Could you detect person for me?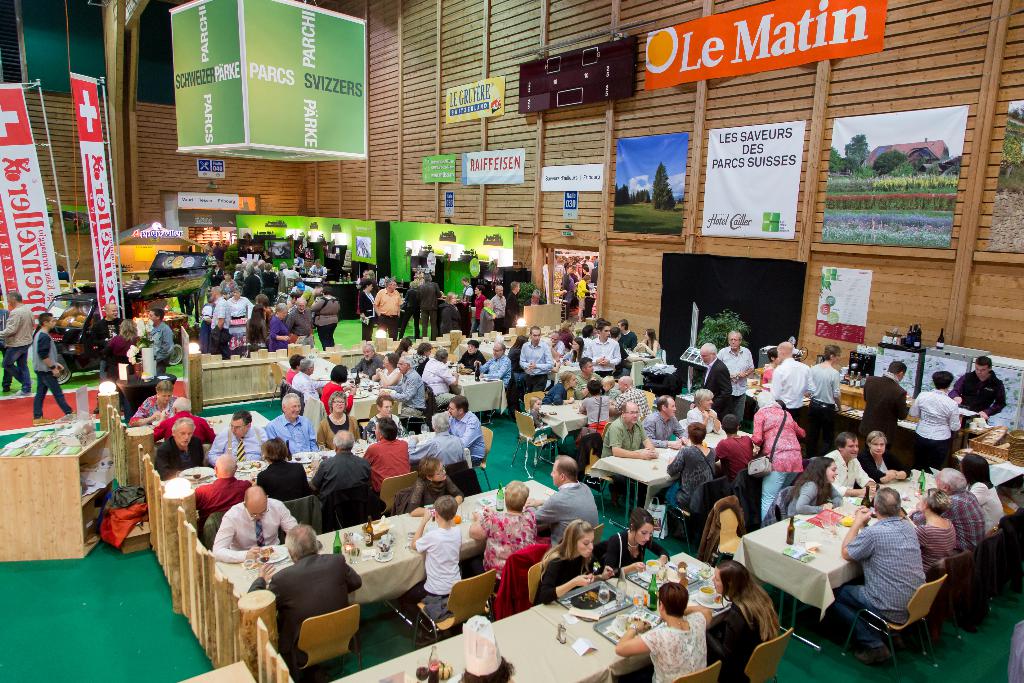
Detection result: box=[28, 317, 72, 415].
